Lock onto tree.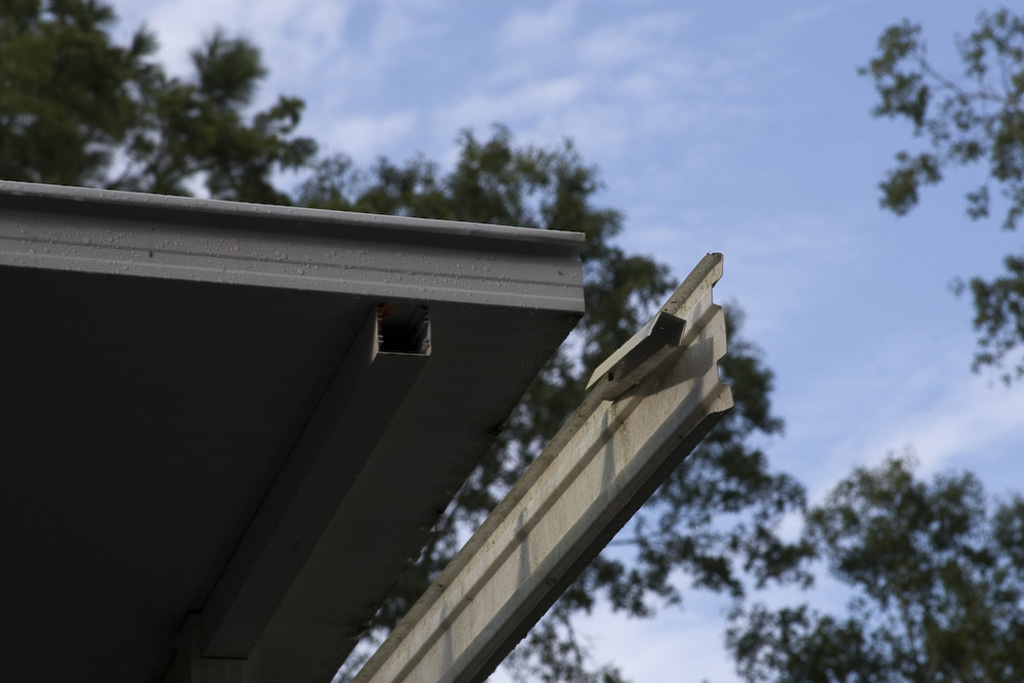
Locked: (866, 23, 987, 331).
